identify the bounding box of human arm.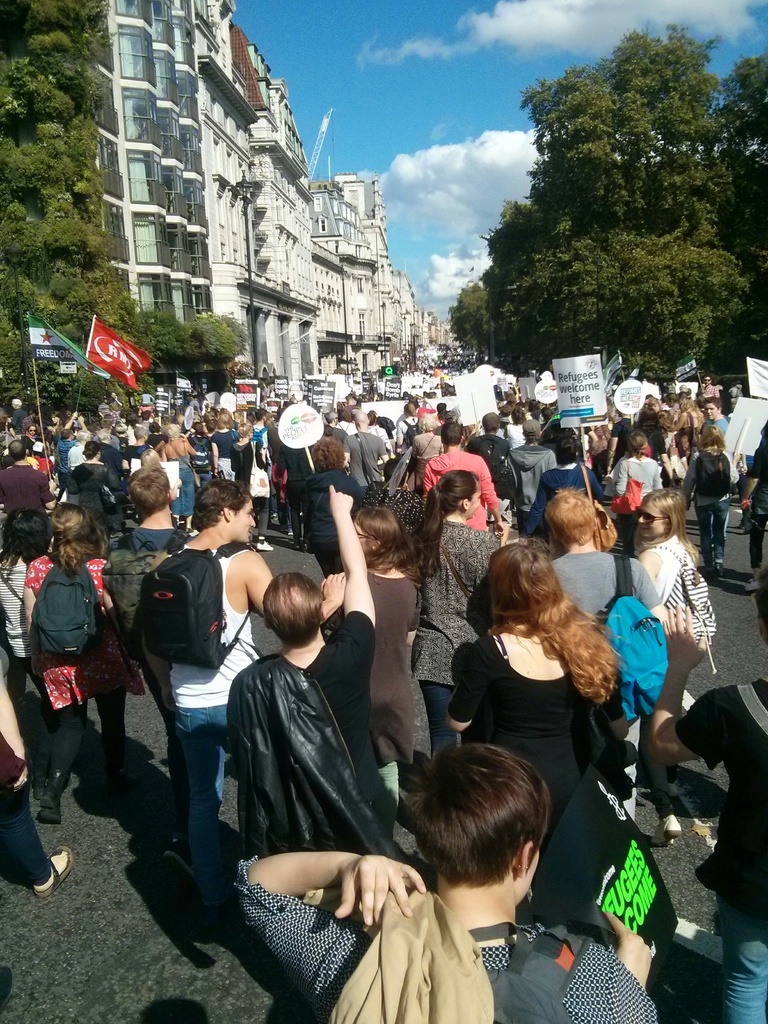
rect(233, 547, 340, 623).
